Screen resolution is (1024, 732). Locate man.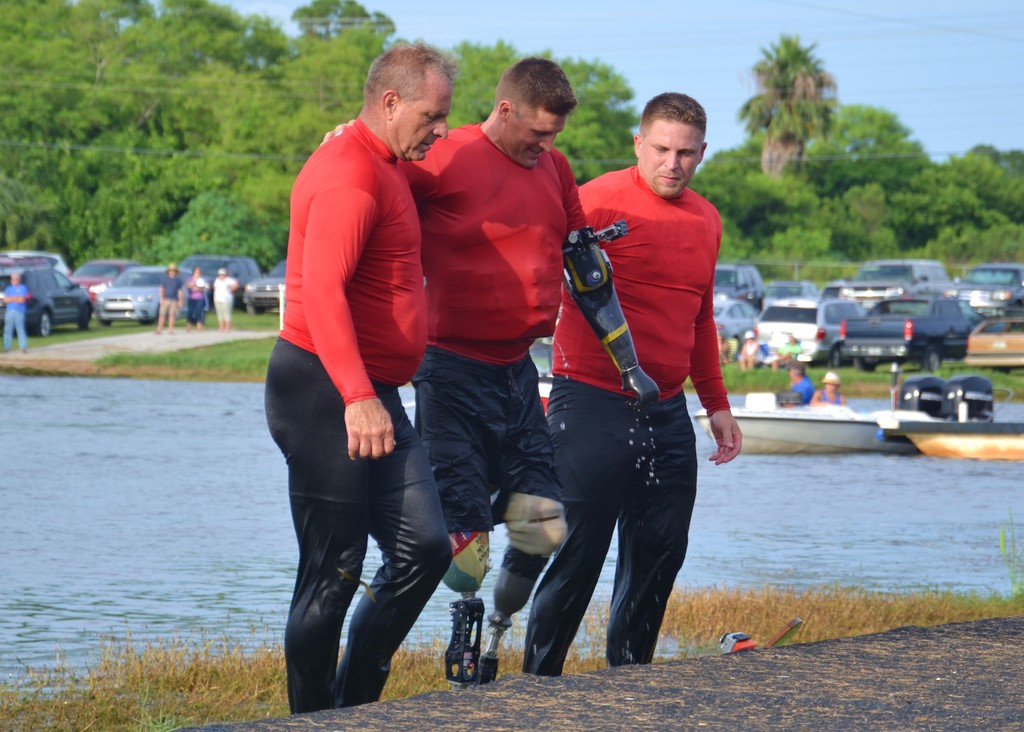
x1=321, y1=58, x2=661, y2=688.
